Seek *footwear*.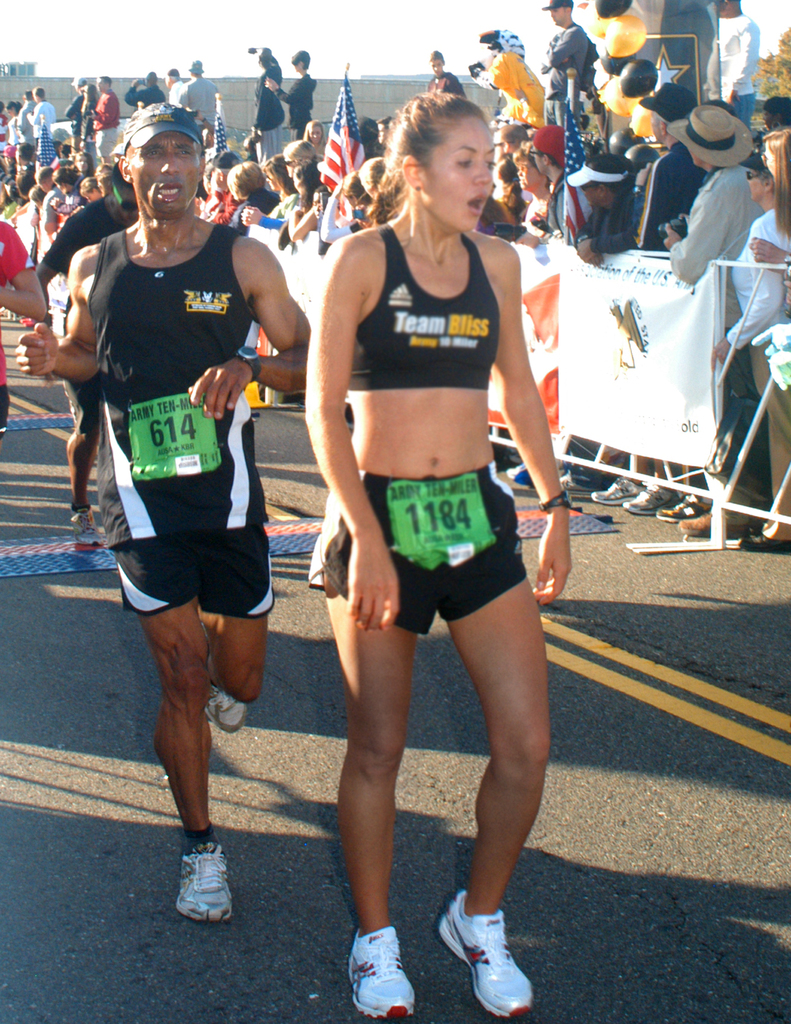
683:511:757:532.
